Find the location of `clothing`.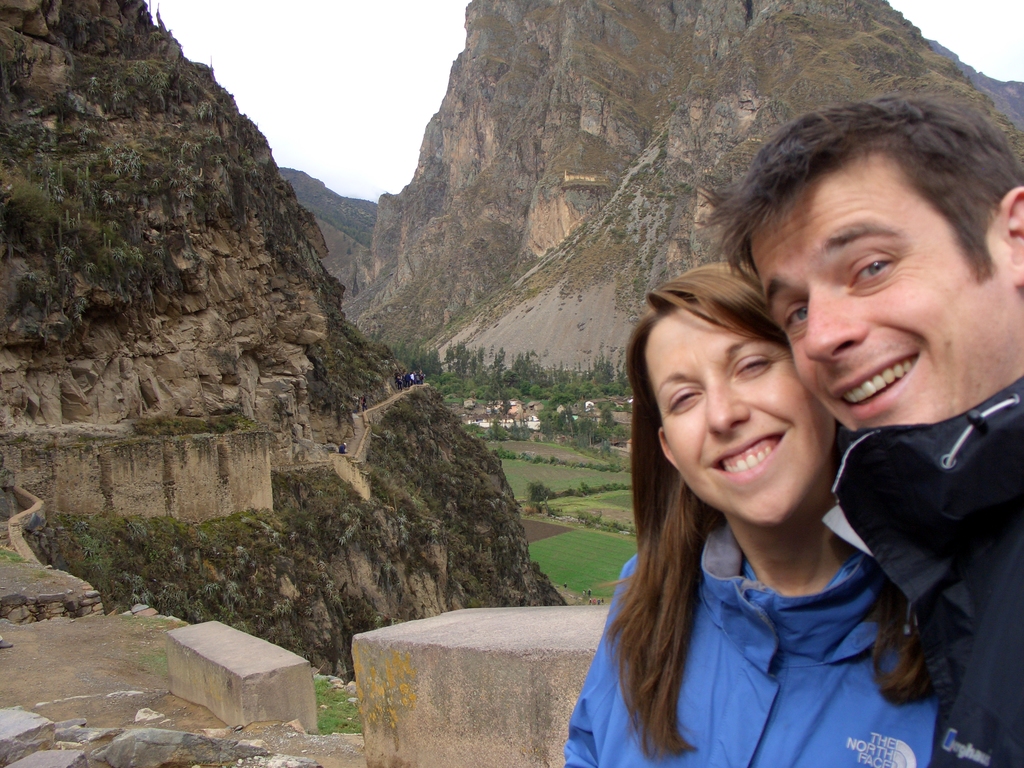
Location: (left=555, top=519, right=945, bottom=765).
